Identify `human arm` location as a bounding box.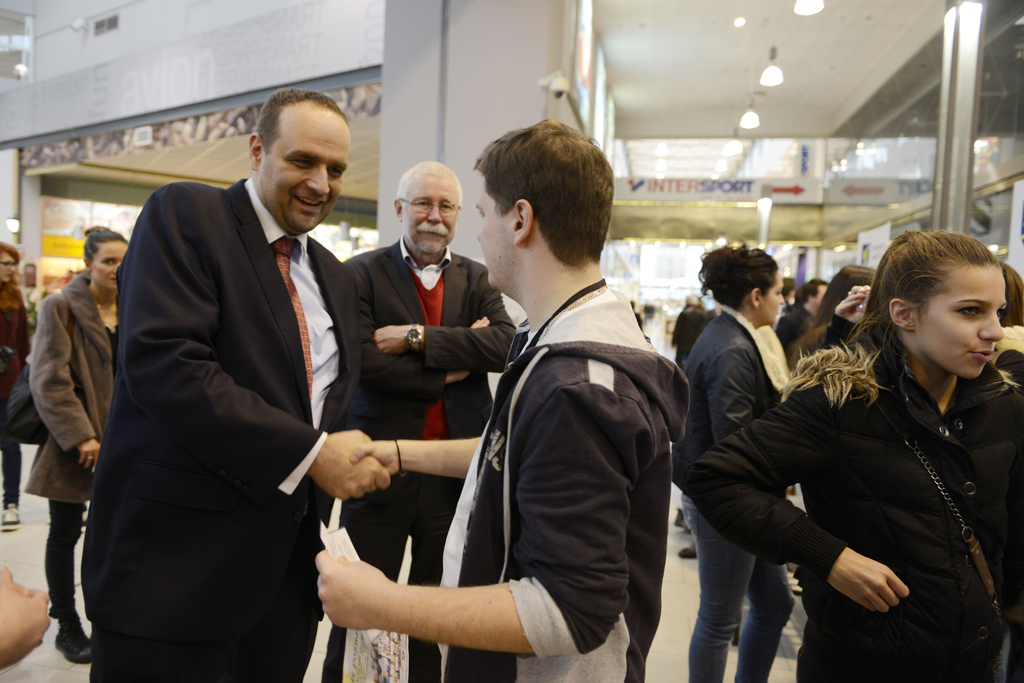
Rect(675, 371, 906, 617).
